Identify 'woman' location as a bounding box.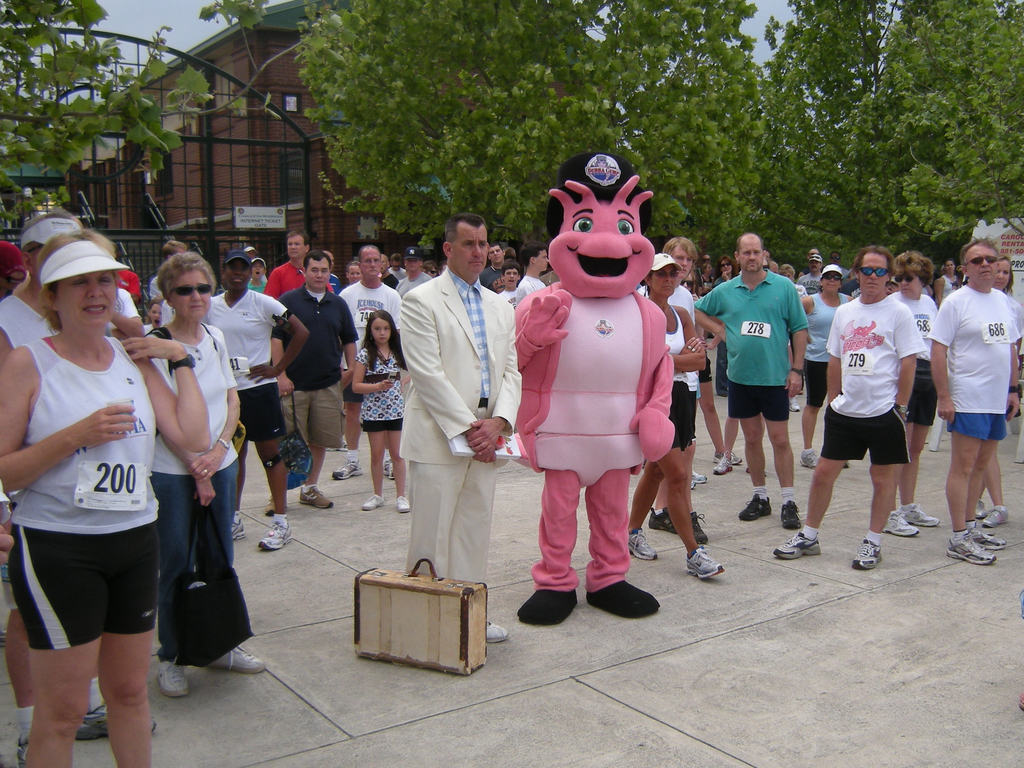
bbox=(141, 254, 272, 695).
